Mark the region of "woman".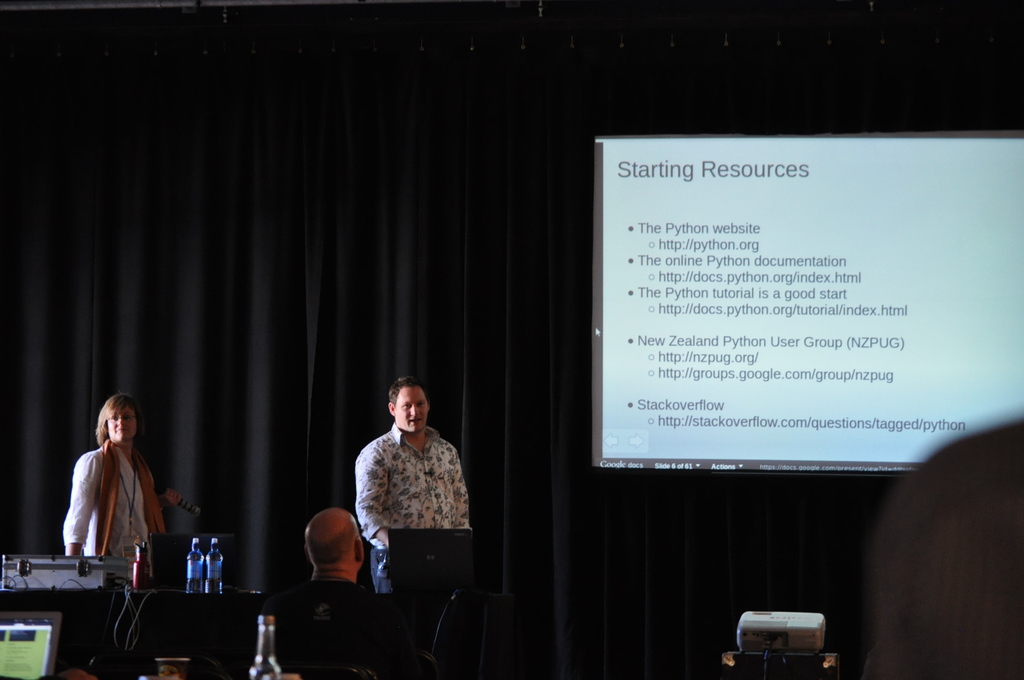
Region: (63, 392, 184, 583).
